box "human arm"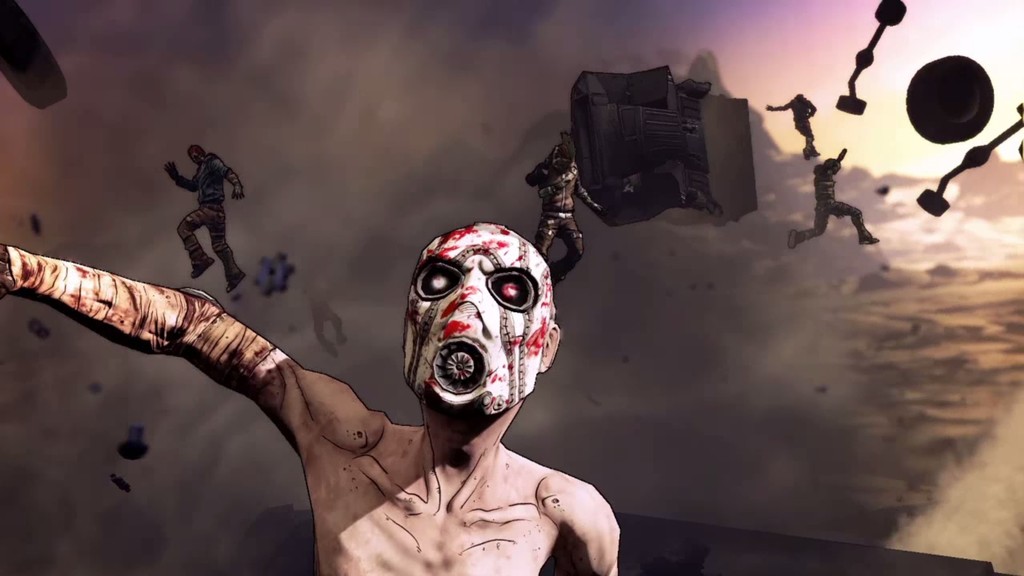
[542, 465, 636, 575]
